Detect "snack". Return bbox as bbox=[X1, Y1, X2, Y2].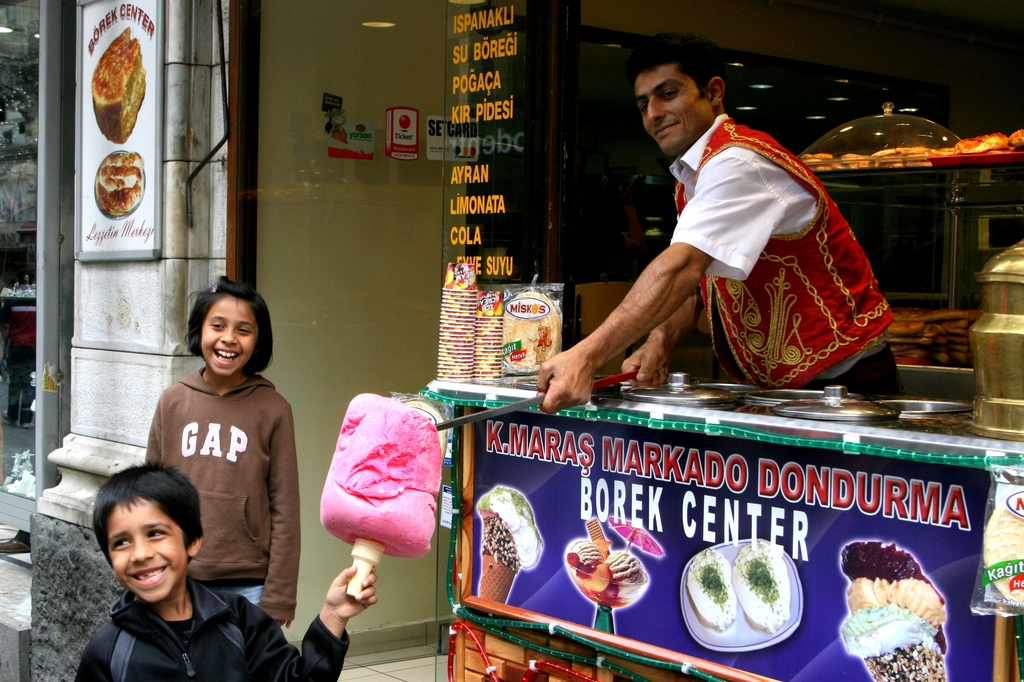
bbox=[1010, 127, 1023, 149].
